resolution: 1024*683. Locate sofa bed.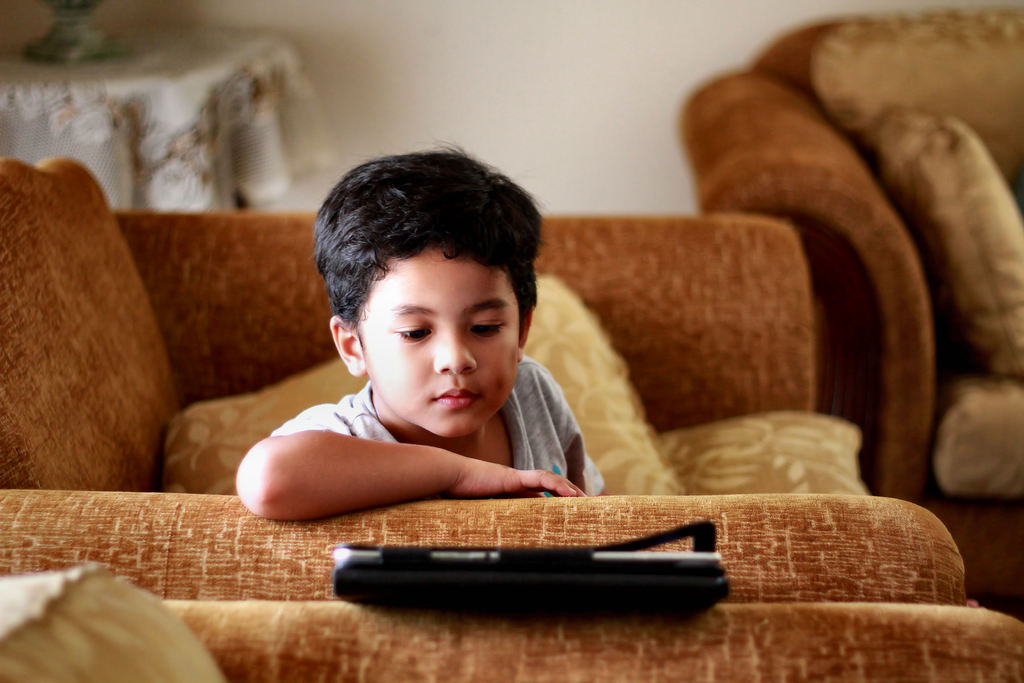
(682,3,1018,609).
